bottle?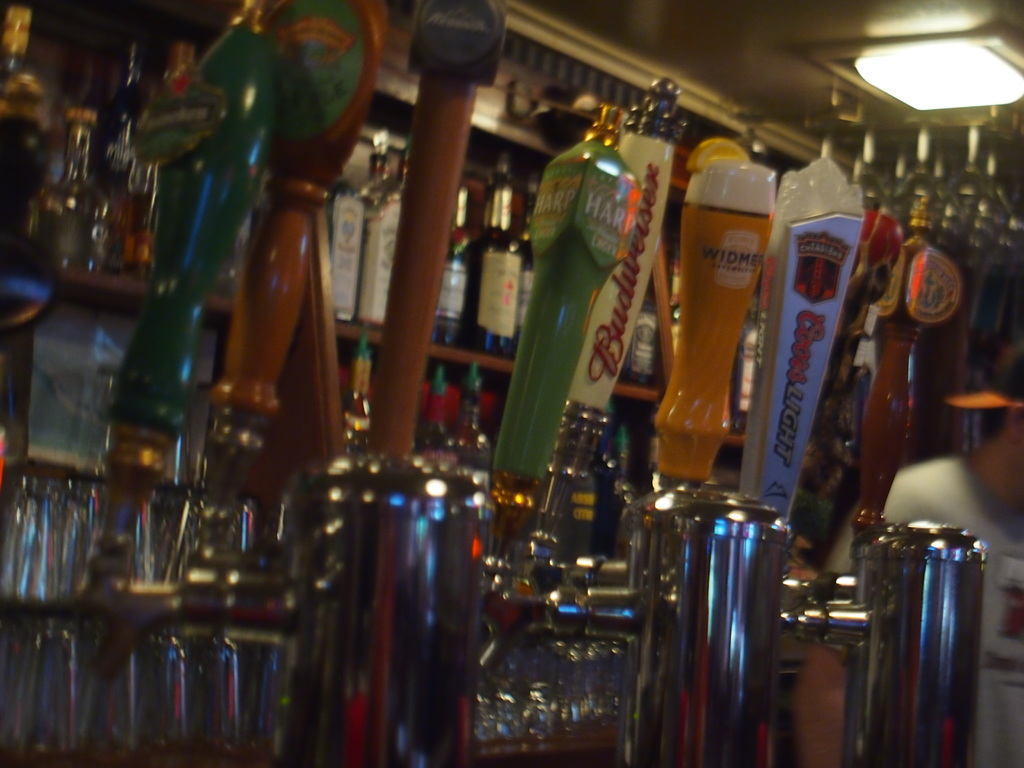
99,31,187,276
